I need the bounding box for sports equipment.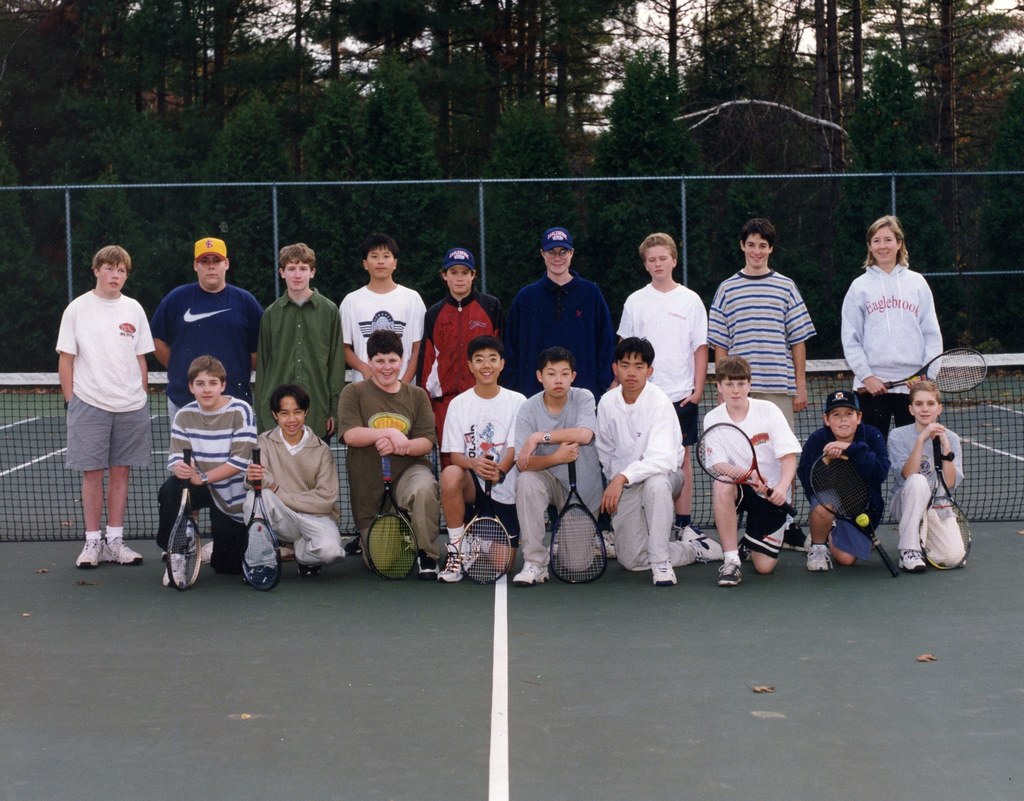
Here it is: (916,434,973,573).
